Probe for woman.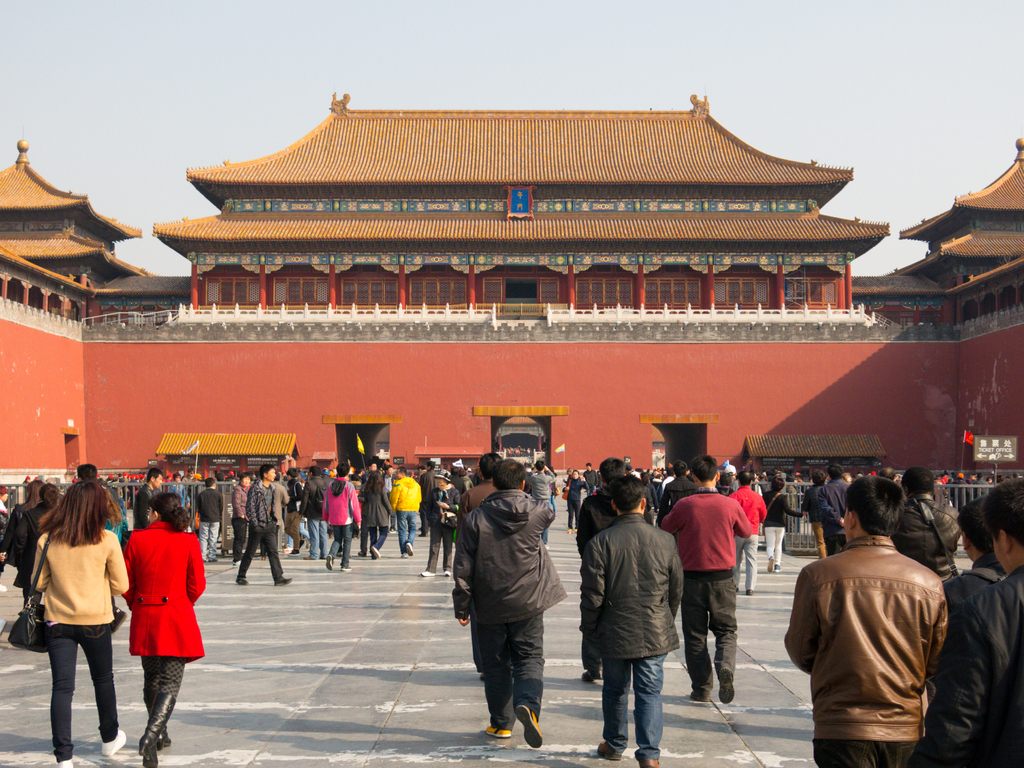
Probe result: x1=19 y1=478 x2=115 y2=757.
